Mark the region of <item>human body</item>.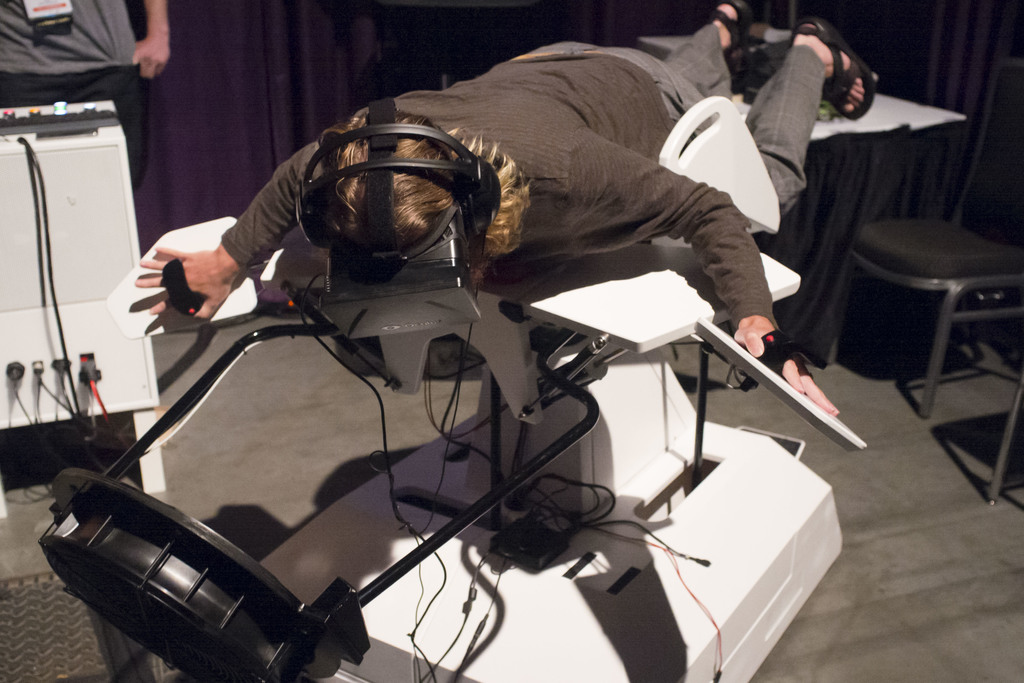
Region: 132, 0, 875, 418.
